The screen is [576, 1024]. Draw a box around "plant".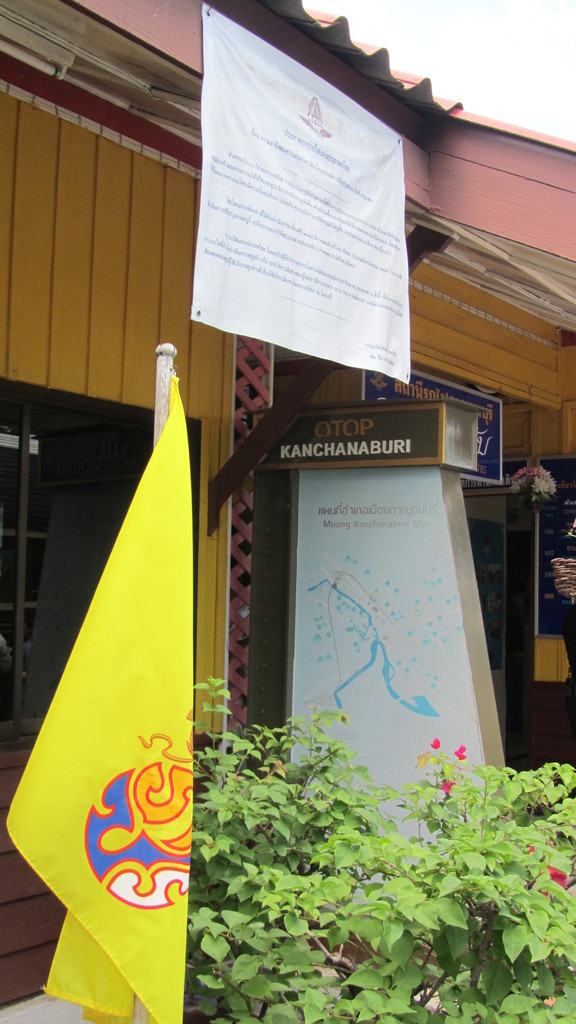
[left=214, top=709, right=575, bottom=1008].
